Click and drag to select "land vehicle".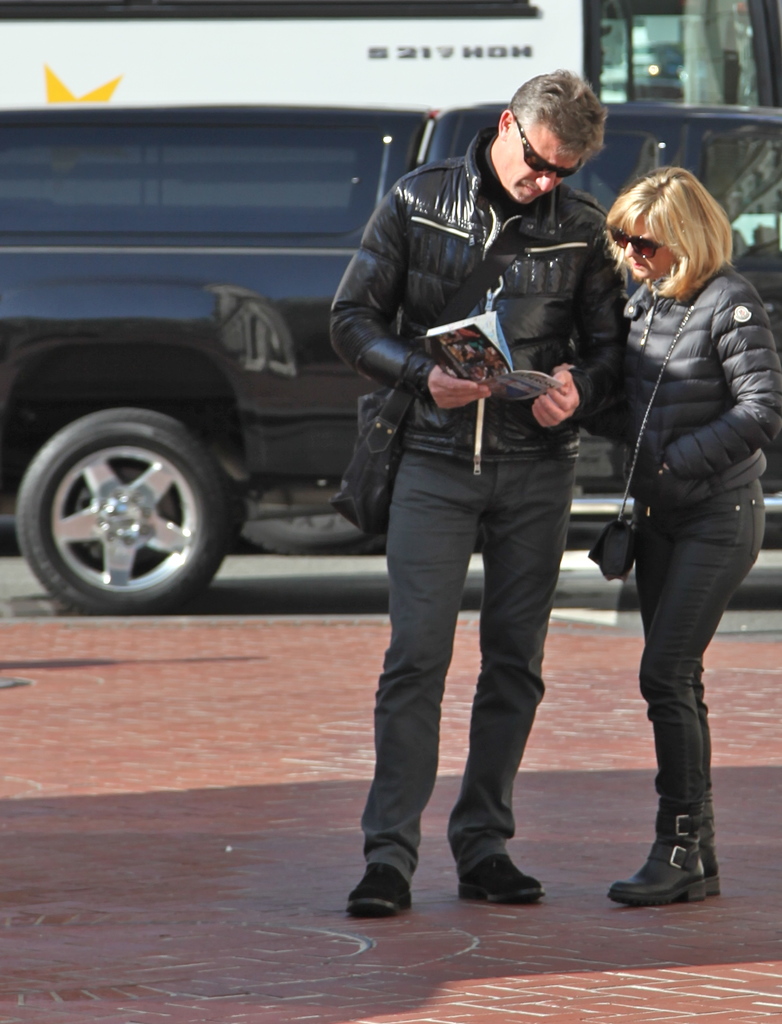
Selection: {"left": 0, "top": 99, "right": 433, "bottom": 614}.
